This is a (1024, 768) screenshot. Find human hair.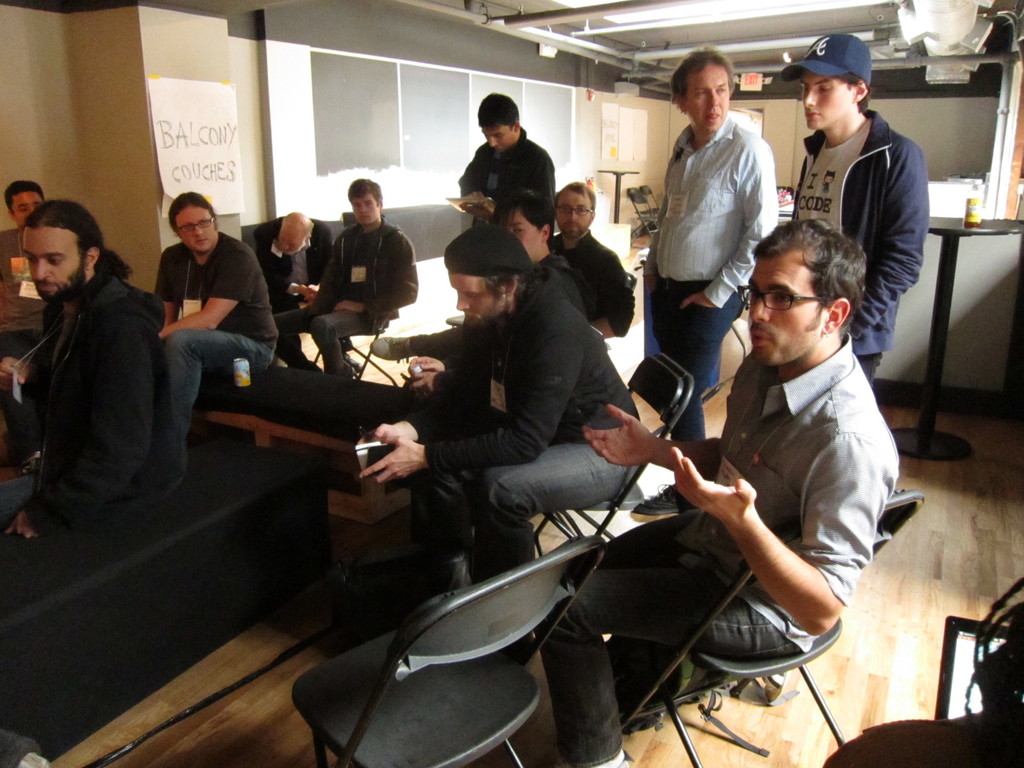
Bounding box: 485/271/529/300.
